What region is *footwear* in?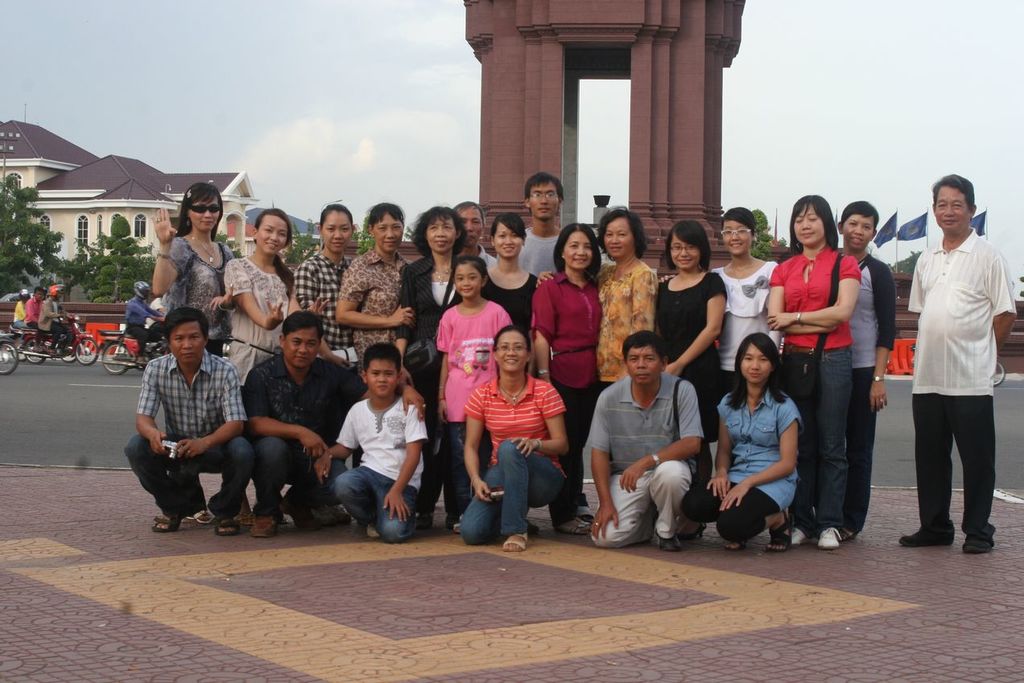
crop(187, 506, 213, 524).
